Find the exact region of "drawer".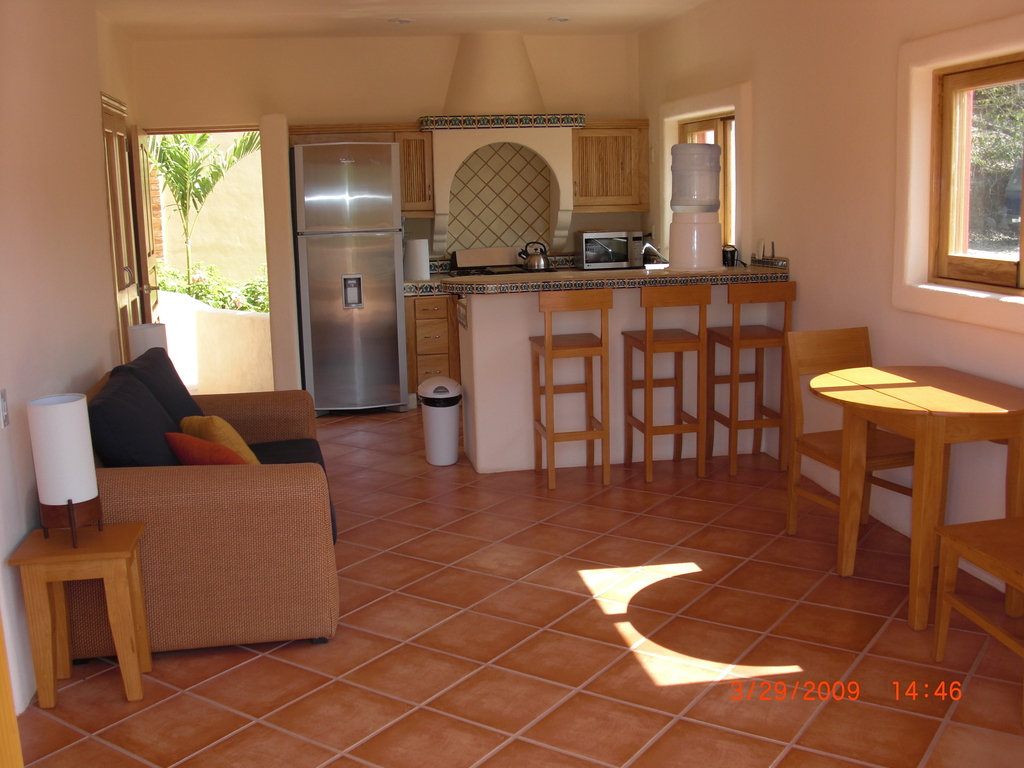
Exact region: 417,297,451,321.
